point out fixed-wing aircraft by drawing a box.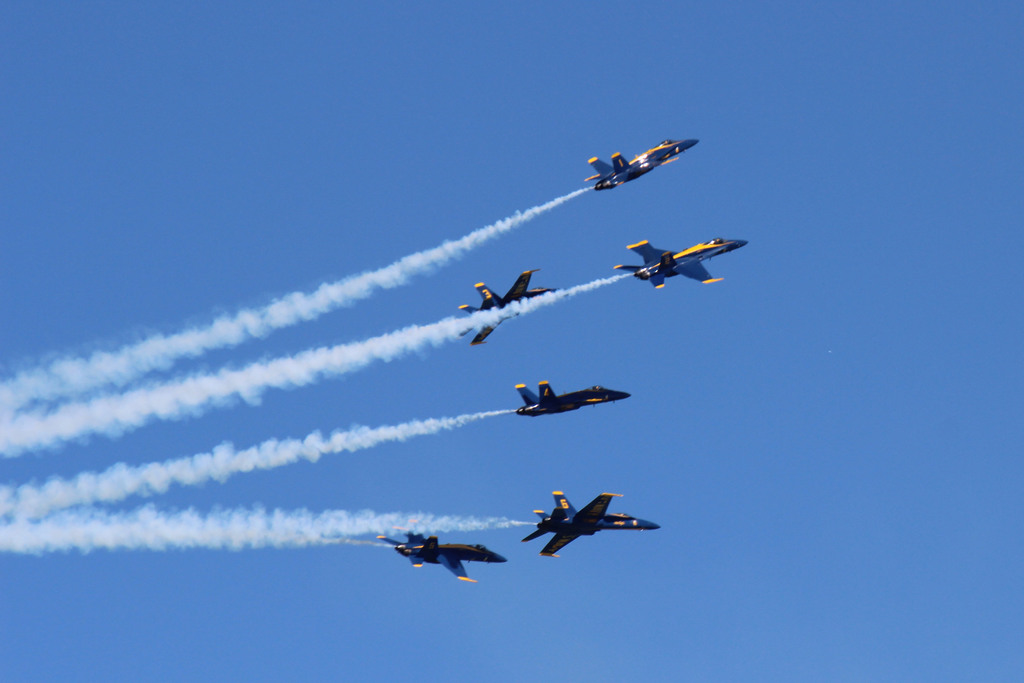
581:133:703:191.
